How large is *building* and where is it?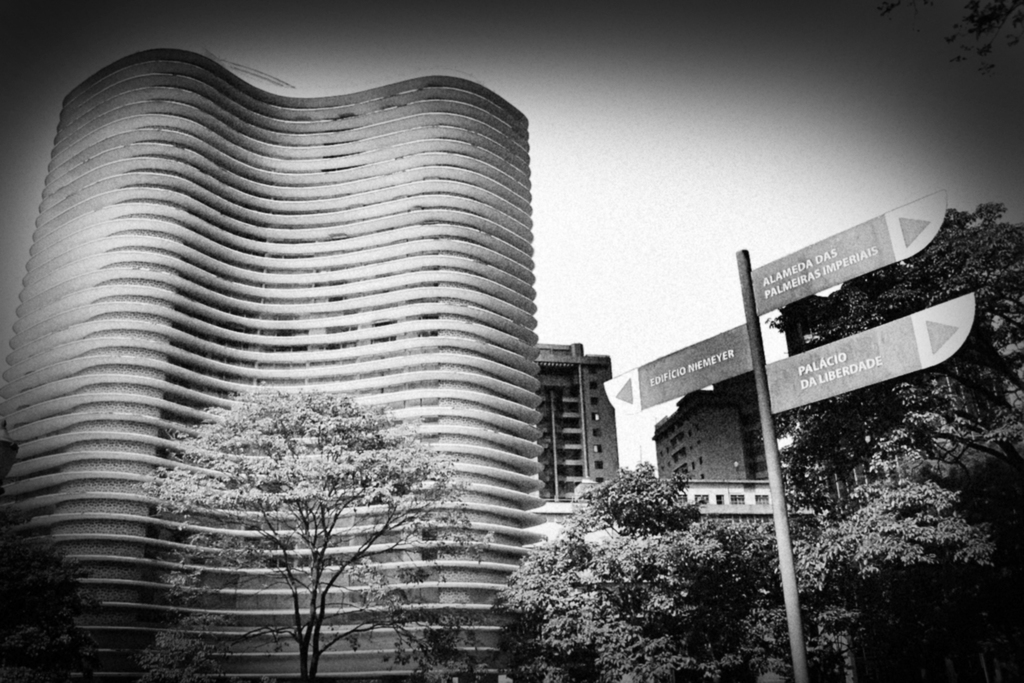
Bounding box: rect(649, 393, 775, 484).
